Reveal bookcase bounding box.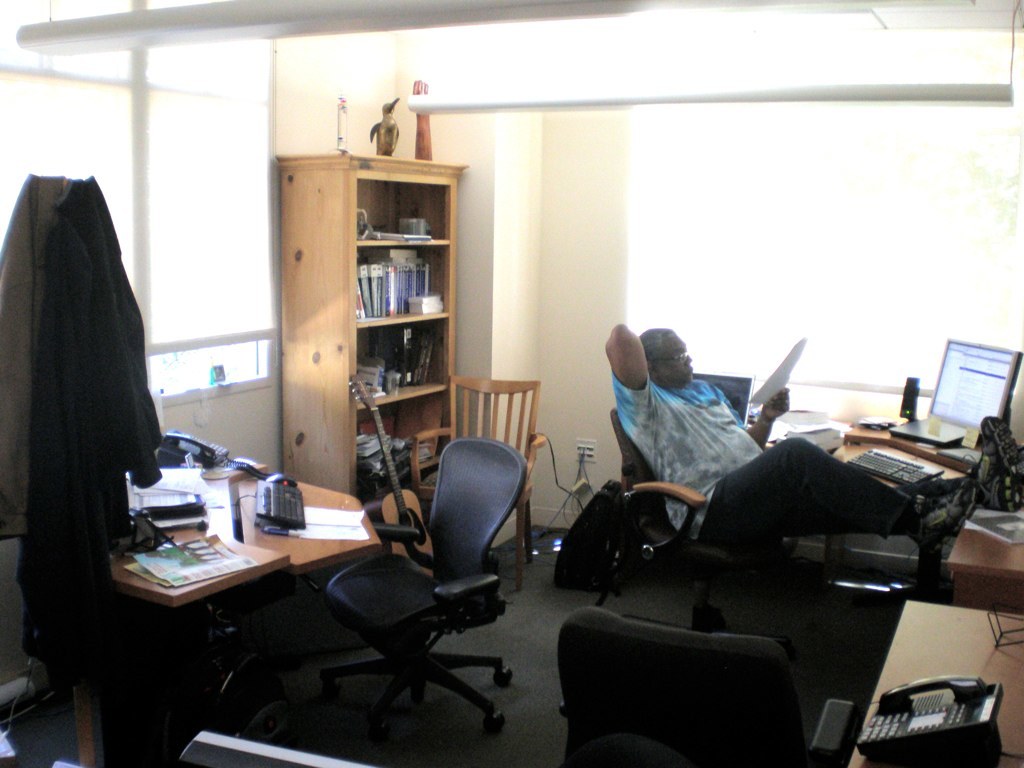
Revealed: region(318, 151, 475, 433).
